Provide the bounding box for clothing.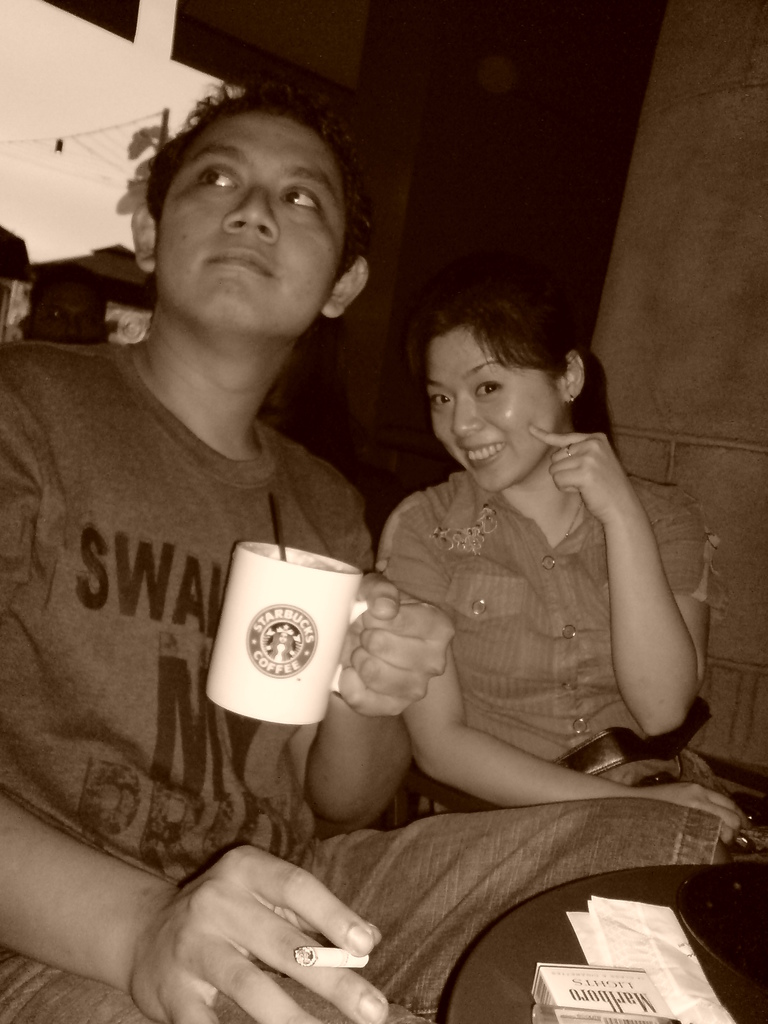
box=[370, 470, 767, 838].
